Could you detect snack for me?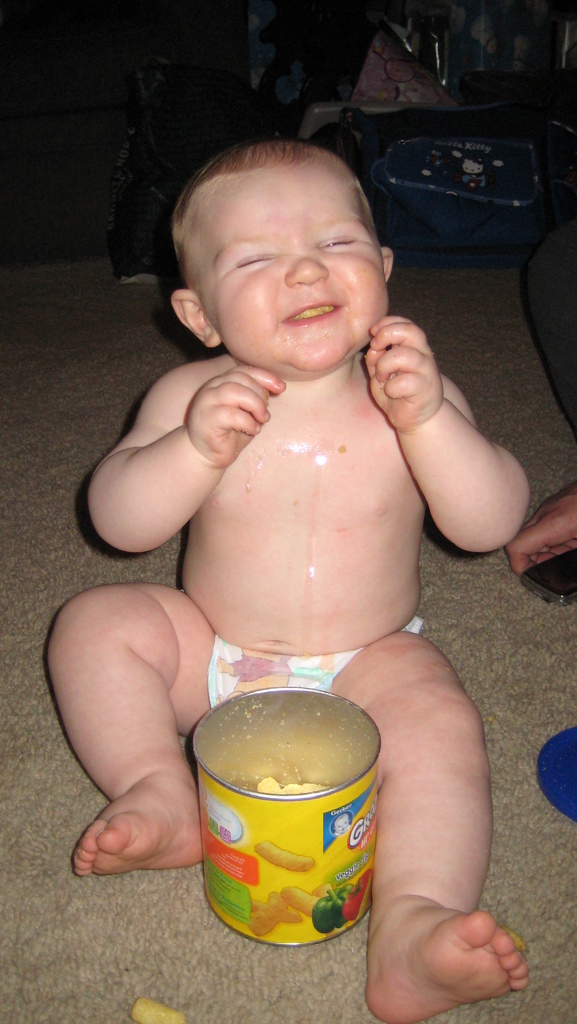
Detection result: <region>250, 841, 320, 872</region>.
